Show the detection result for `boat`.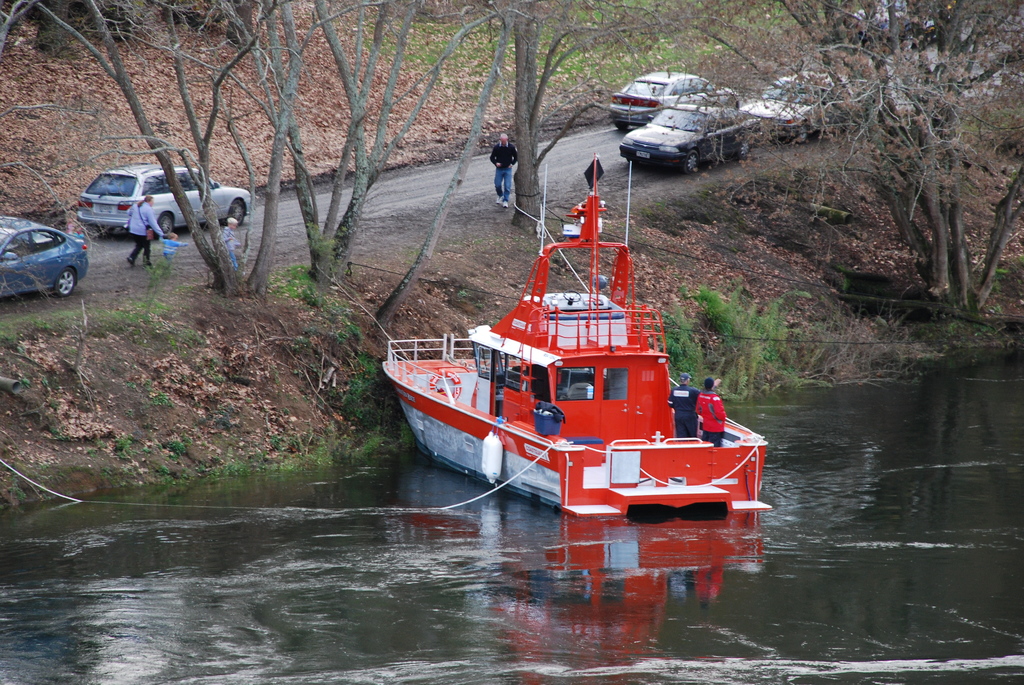
bbox=[368, 159, 785, 530].
